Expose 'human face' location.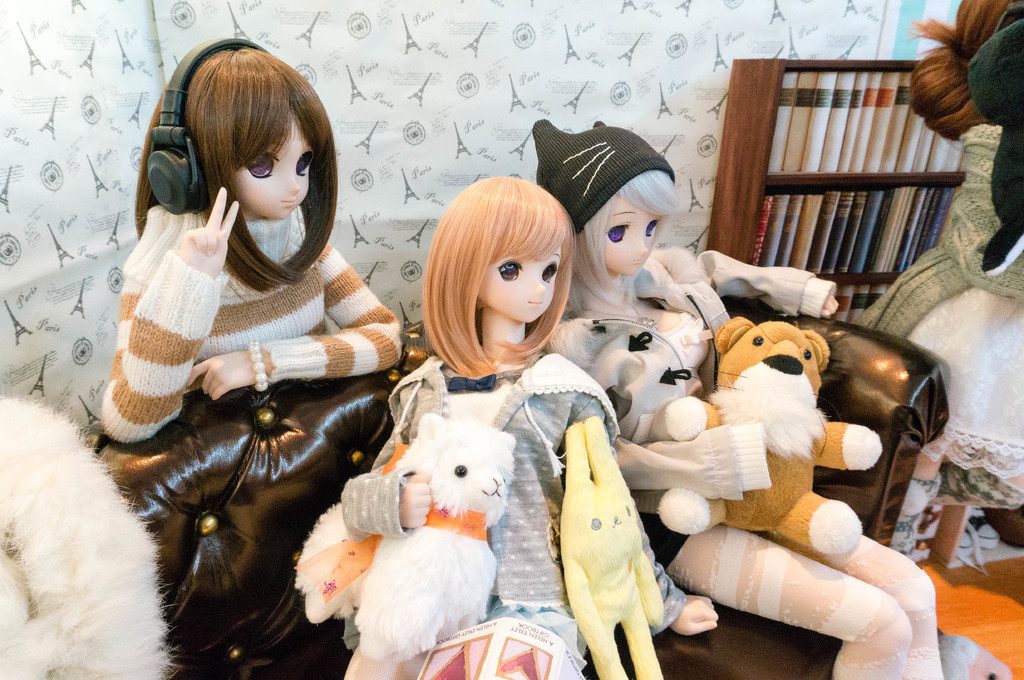
Exposed at pyautogui.locateOnScreen(481, 236, 565, 321).
